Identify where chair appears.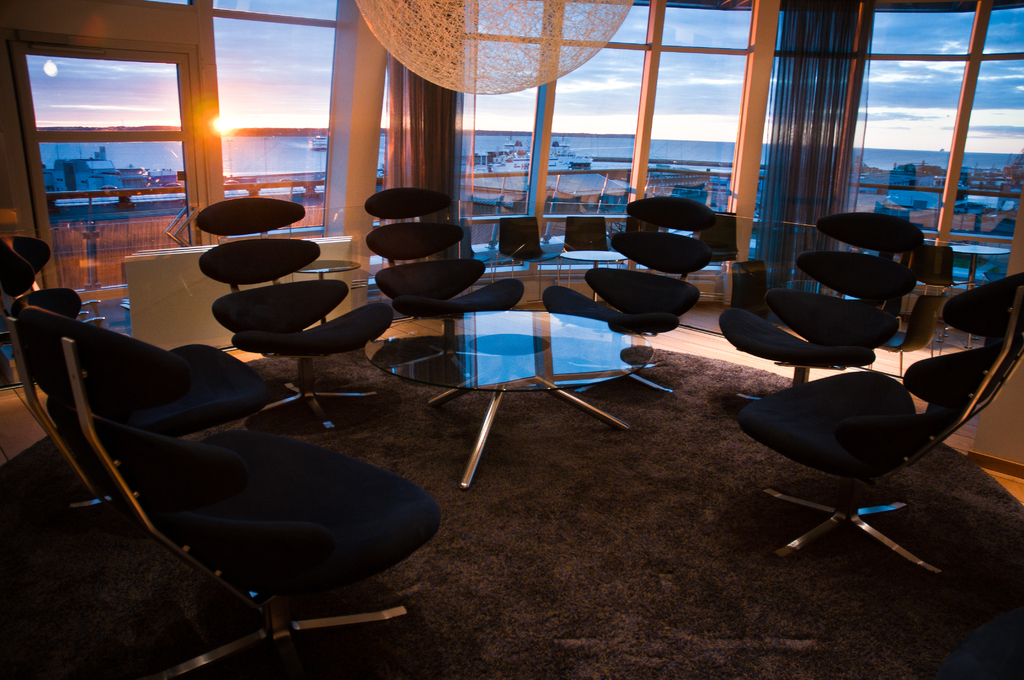
Appears at 197 201 396 415.
